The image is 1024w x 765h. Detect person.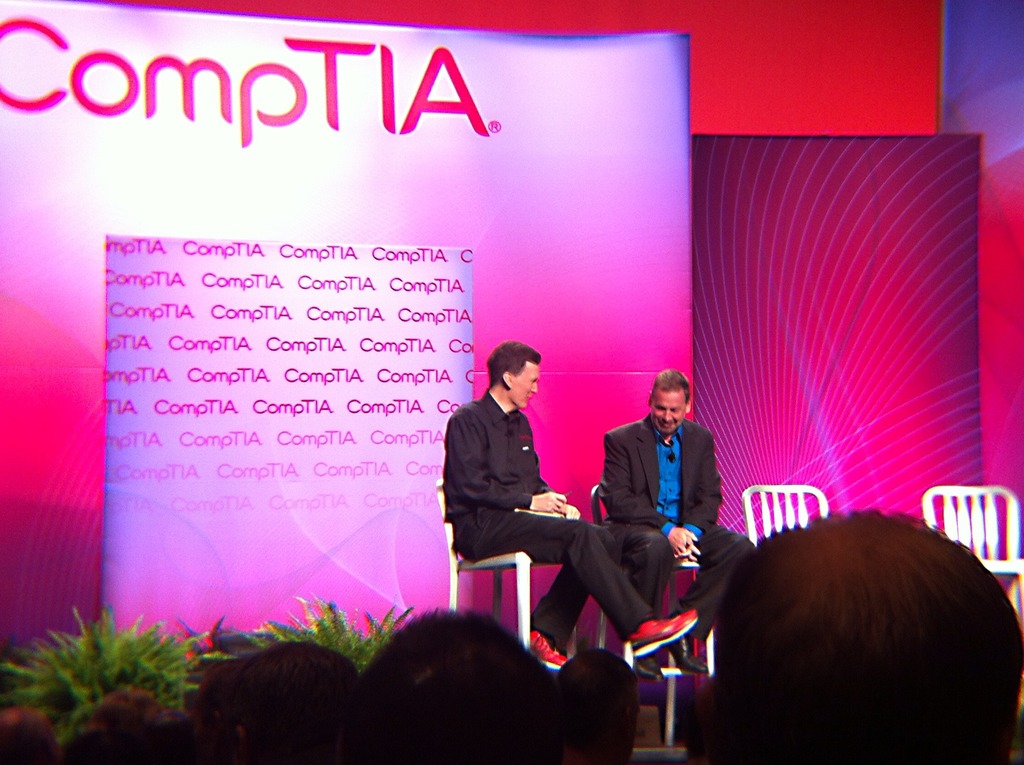
Detection: <box>678,506,1023,764</box>.
